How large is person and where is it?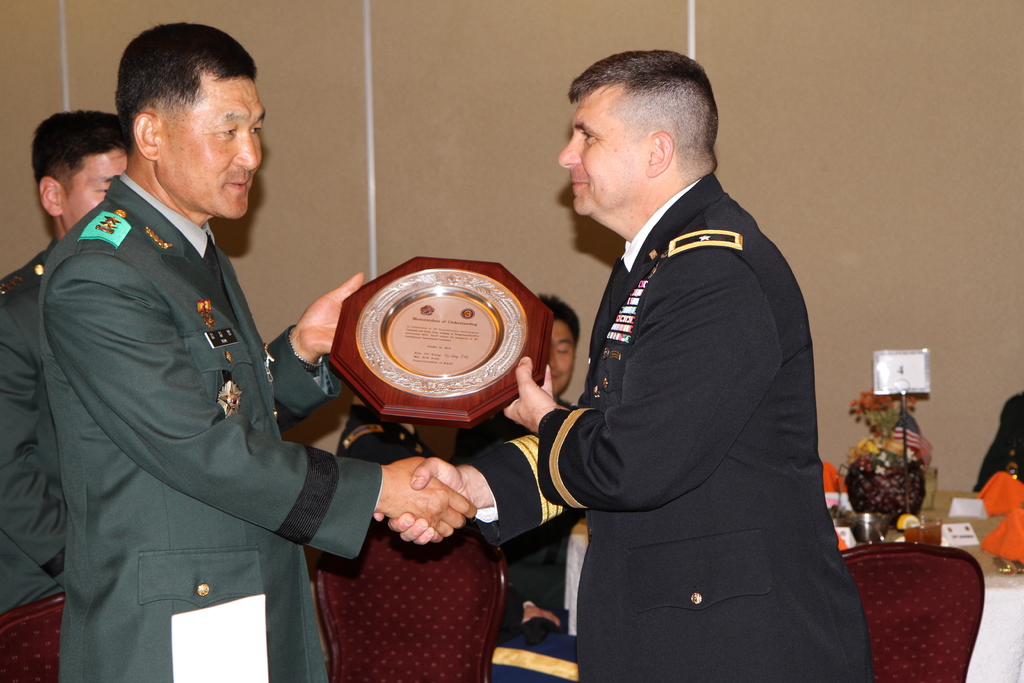
Bounding box: box(456, 290, 582, 566).
